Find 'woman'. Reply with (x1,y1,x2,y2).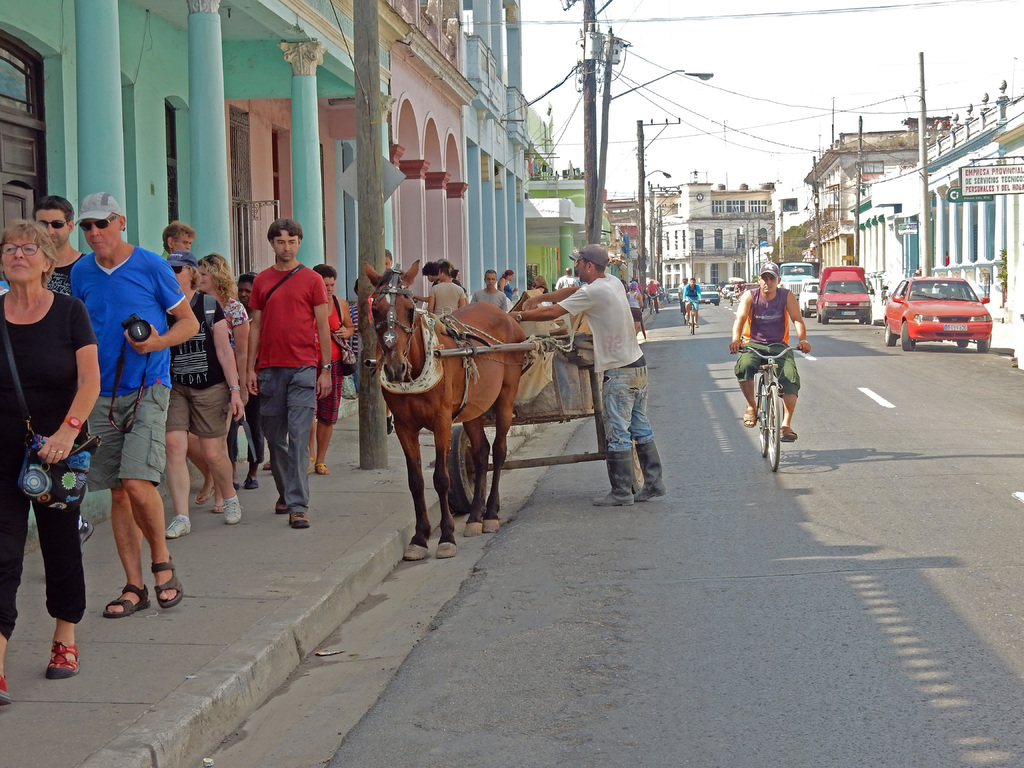
(168,252,243,544).
